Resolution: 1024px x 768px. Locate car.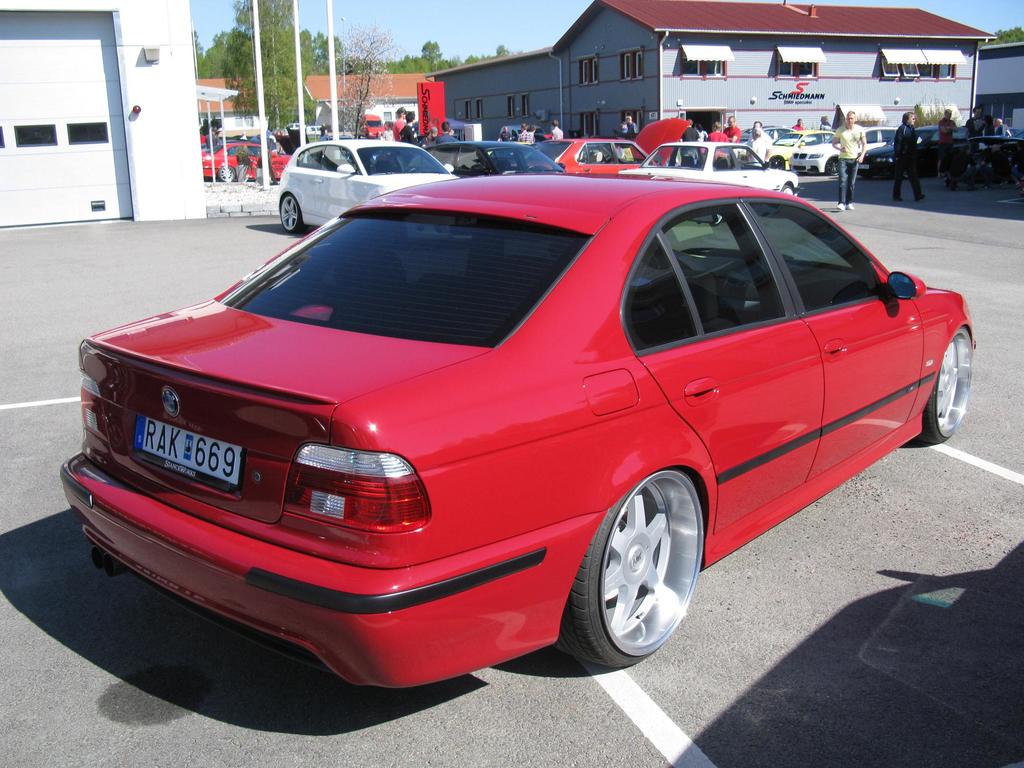
locate(539, 113, 694, 171).
